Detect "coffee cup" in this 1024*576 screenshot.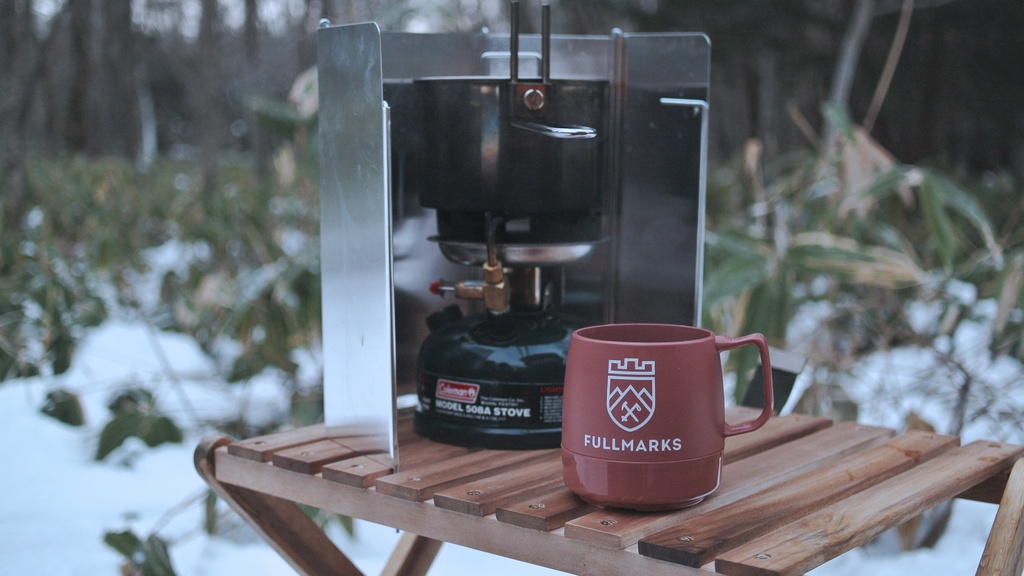
Detection: {"left": 560, "top": 317, "right": 780, "bottom": 510}.
